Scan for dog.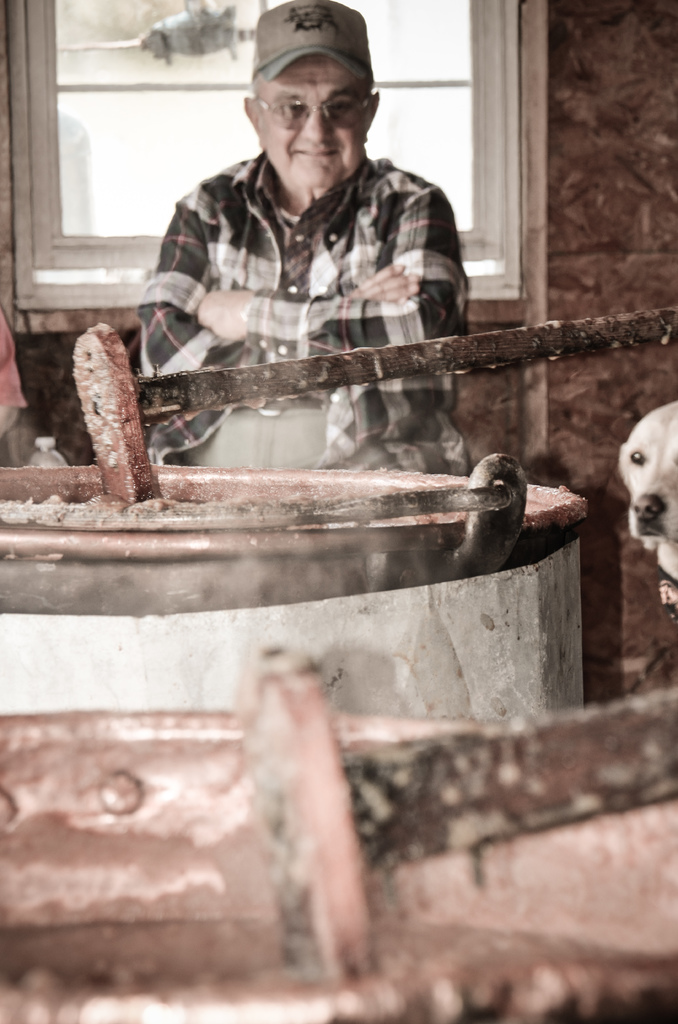
Scan result: box=[617, 397, 677, 616].
